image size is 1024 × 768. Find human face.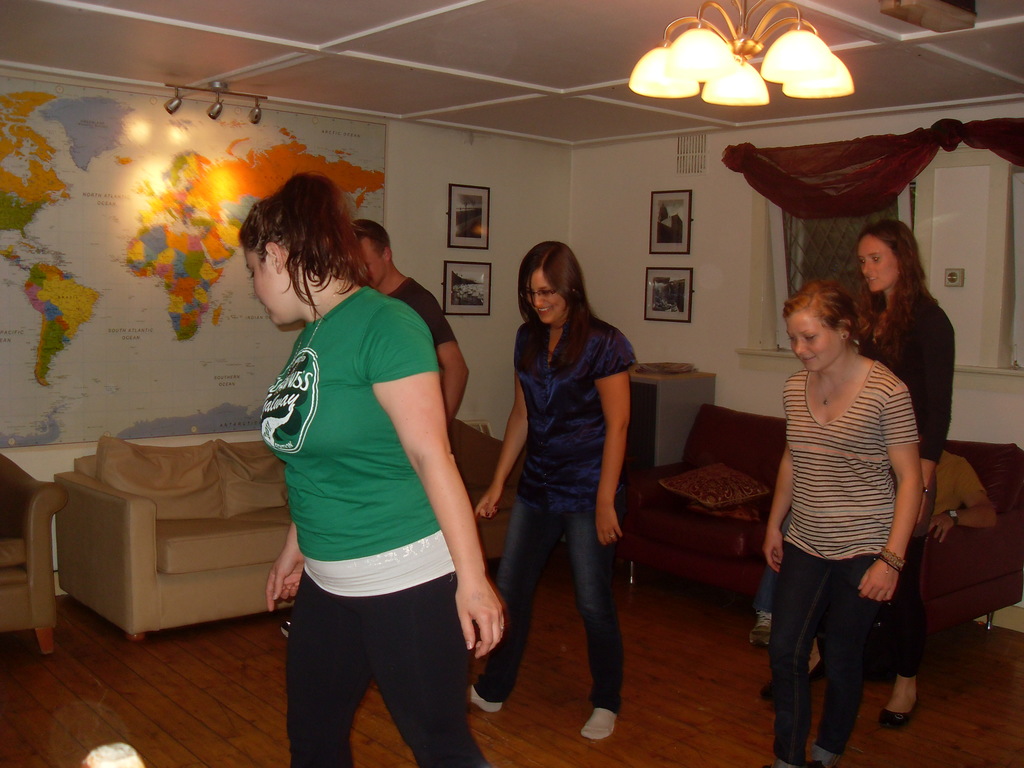
(left=526, top=269, right=566, bottom=323).
